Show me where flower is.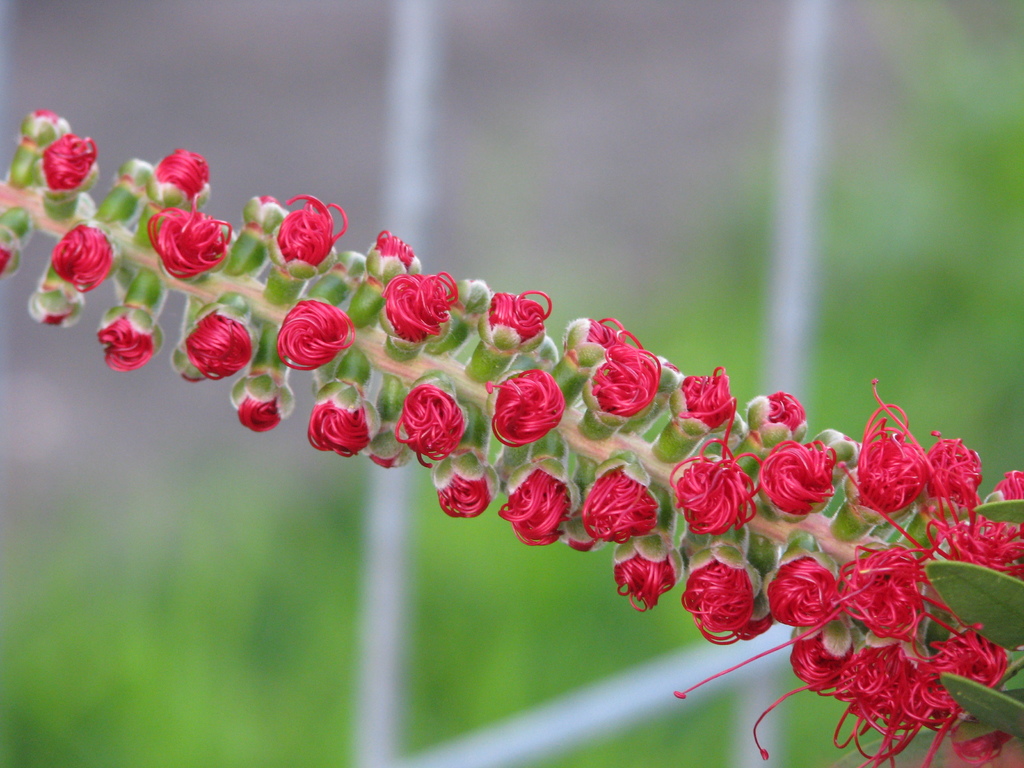
flower is at [36,132,99,199].
